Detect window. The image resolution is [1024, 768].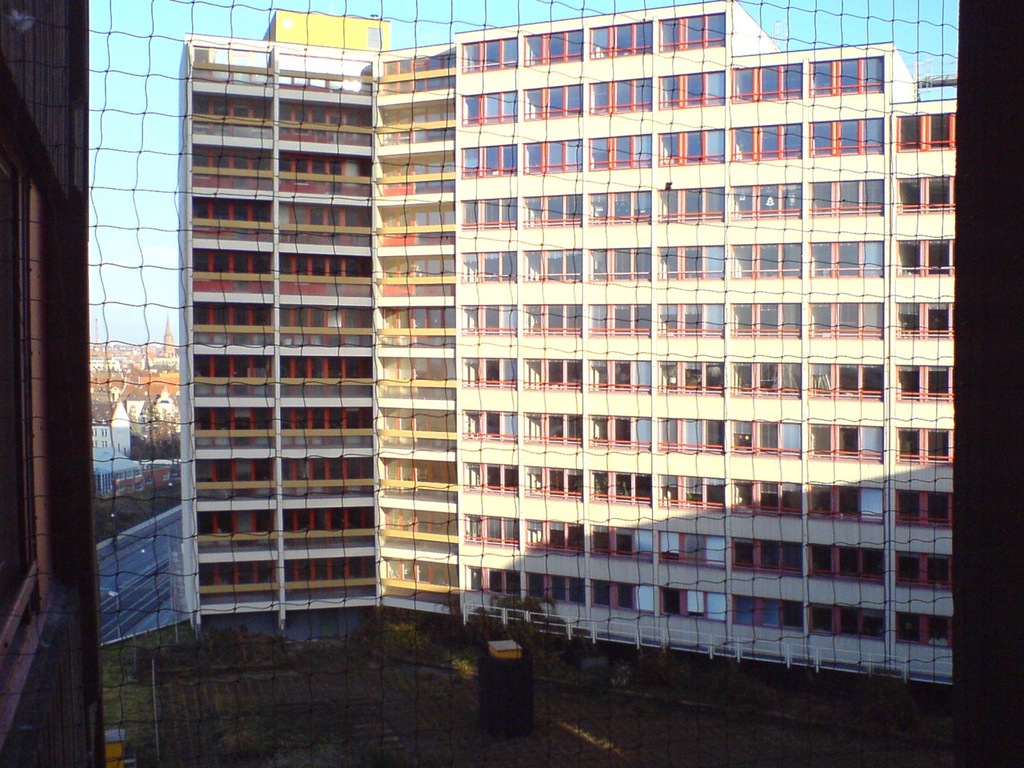
BBox(723, 182, 806, 224).
